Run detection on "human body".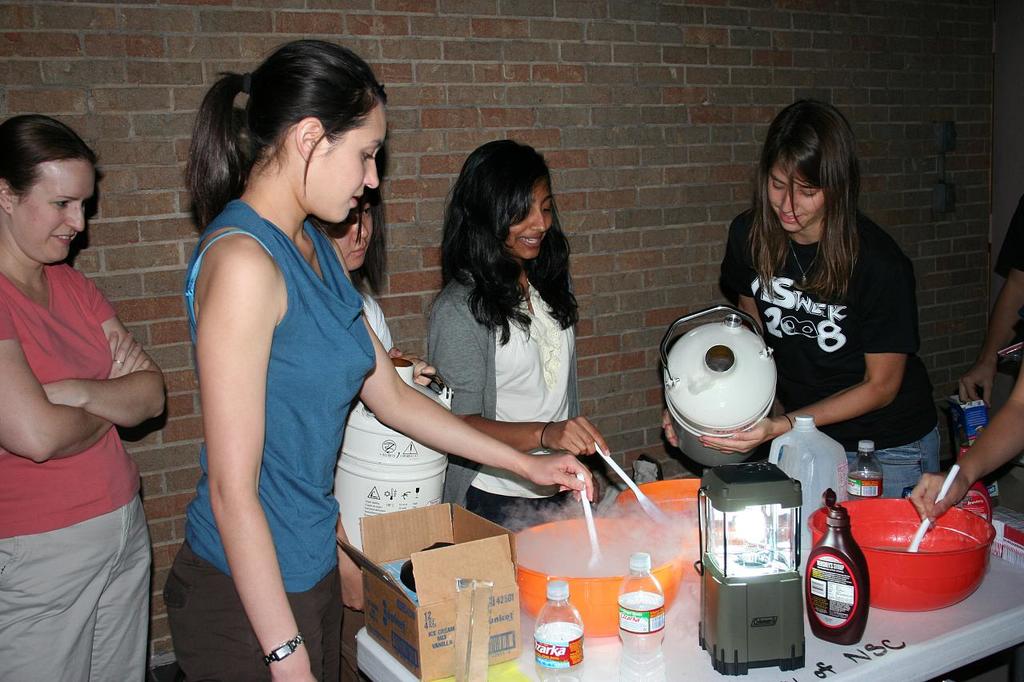
Result: box=[907, 361, 1023, 528].
